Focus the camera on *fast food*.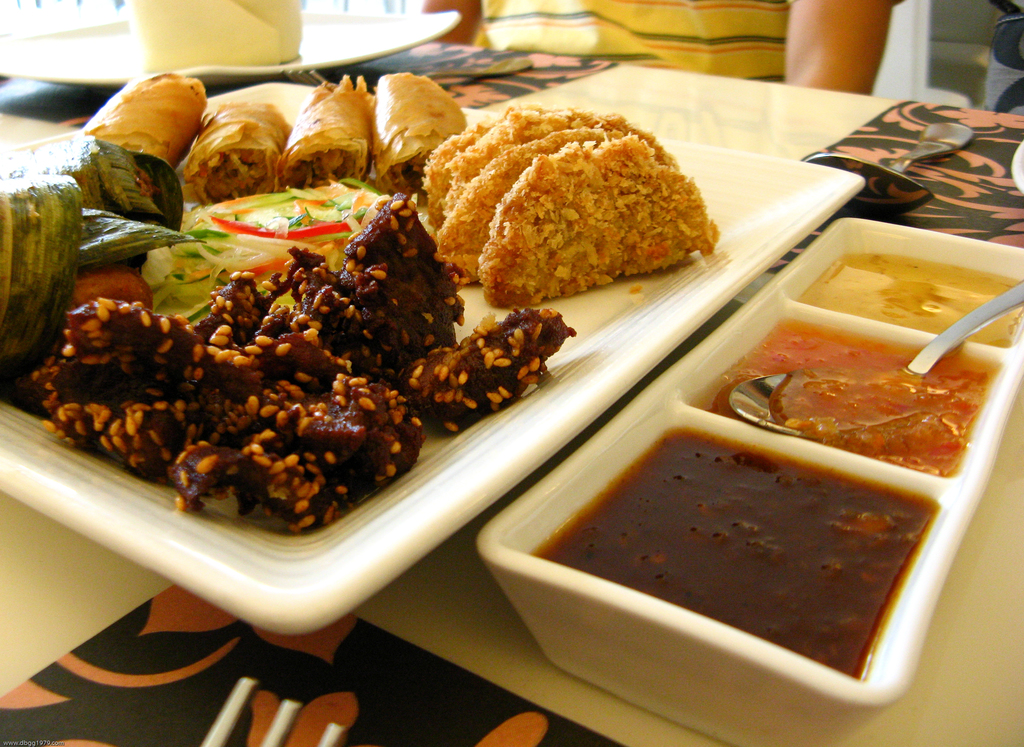
Focus region: <box>397,97,700,308</box>.
